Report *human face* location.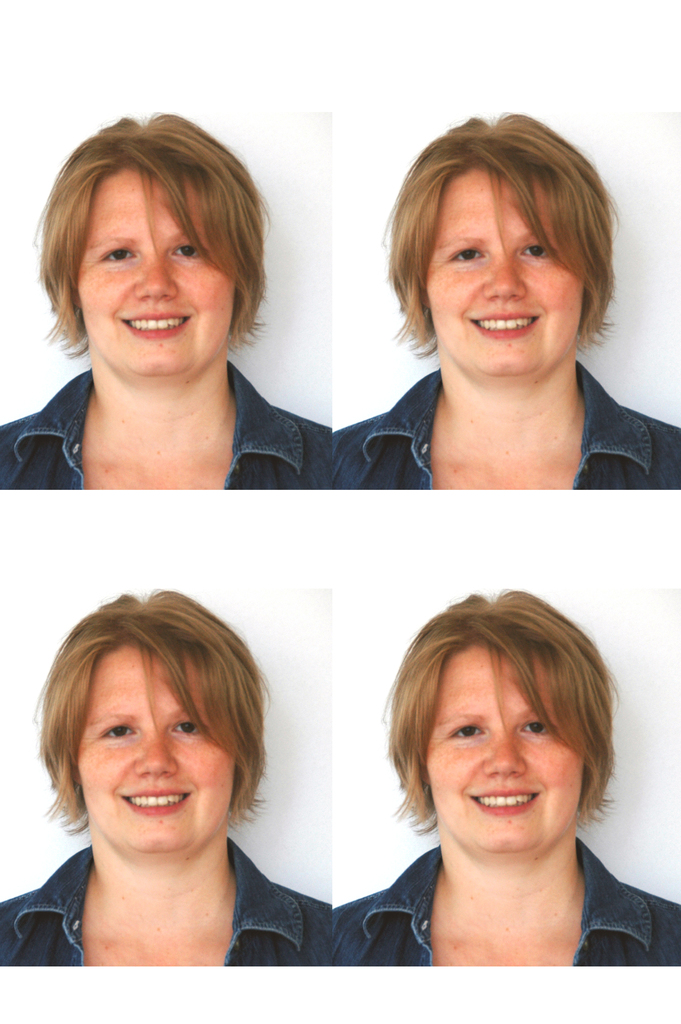
Report: crop(81, 168, 232, 376).
